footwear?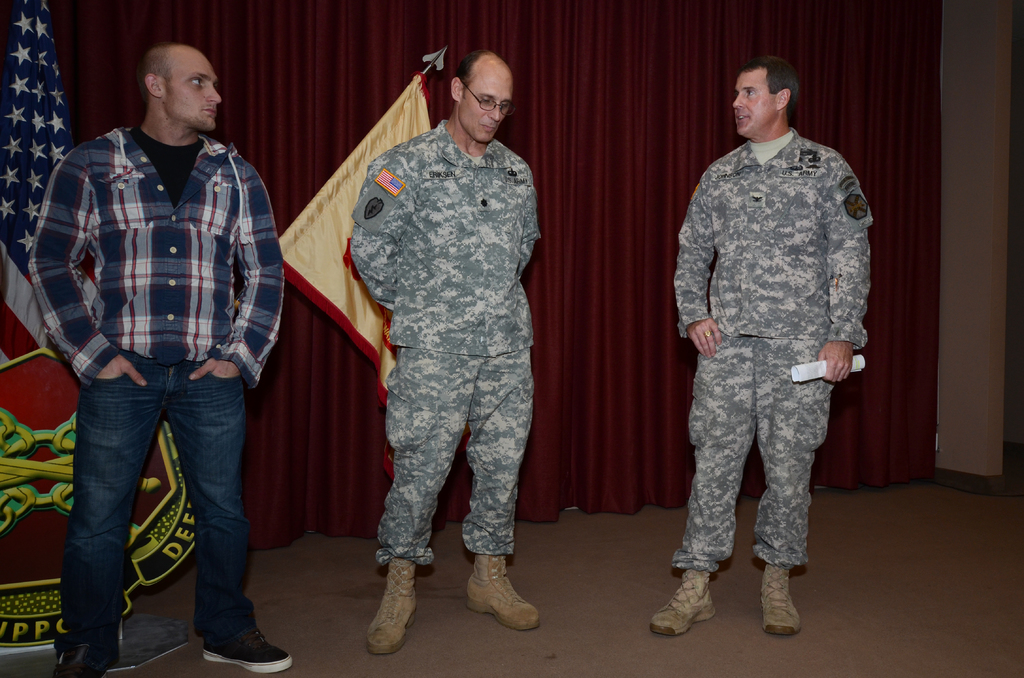
box(460, 563, 530, 645)
